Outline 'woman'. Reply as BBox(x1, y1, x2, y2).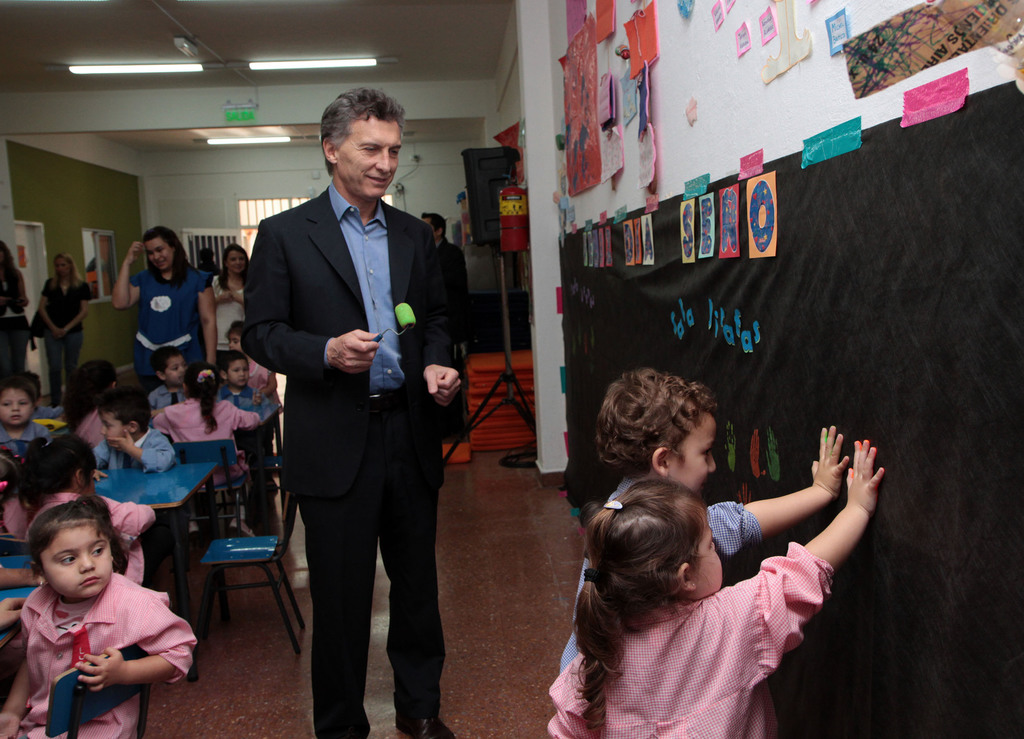
BBox(110, 223, 218, 387).
